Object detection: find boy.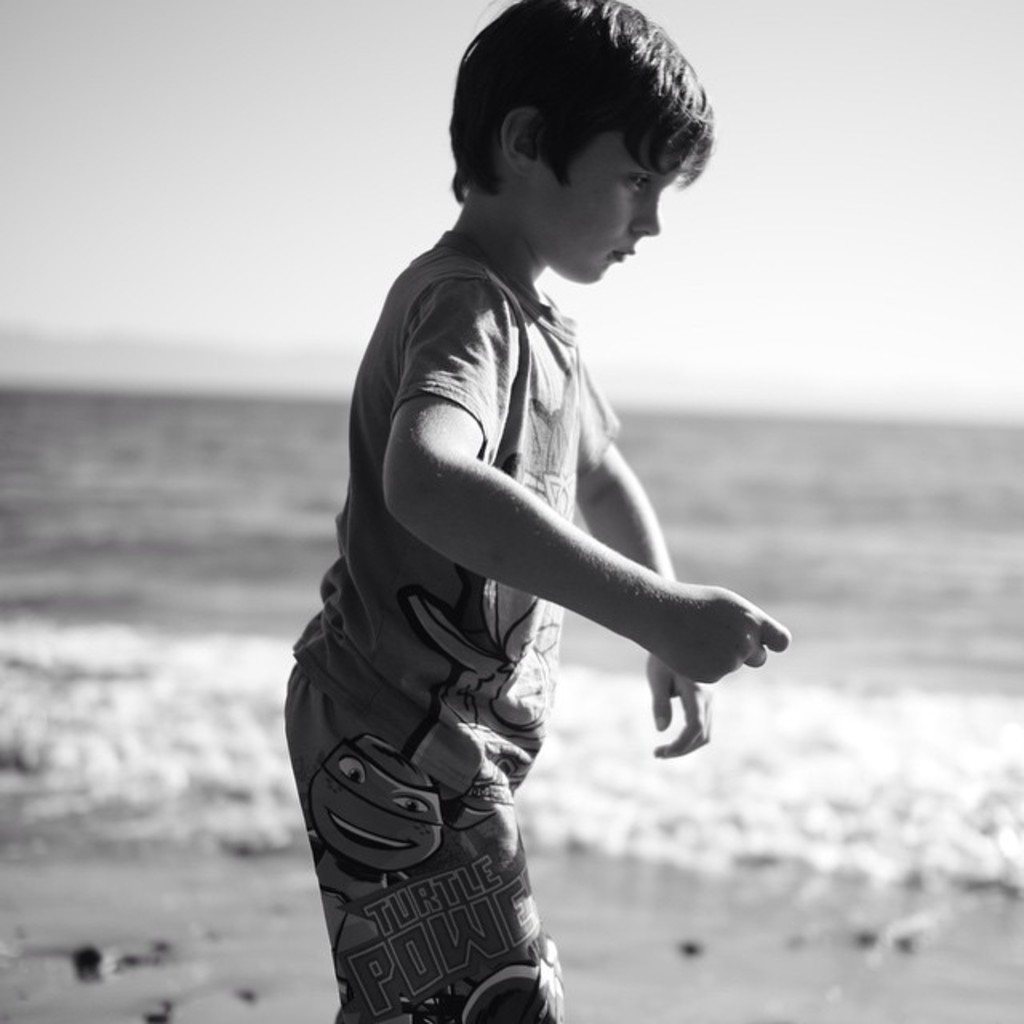
region(267, 2, 795, 990).
